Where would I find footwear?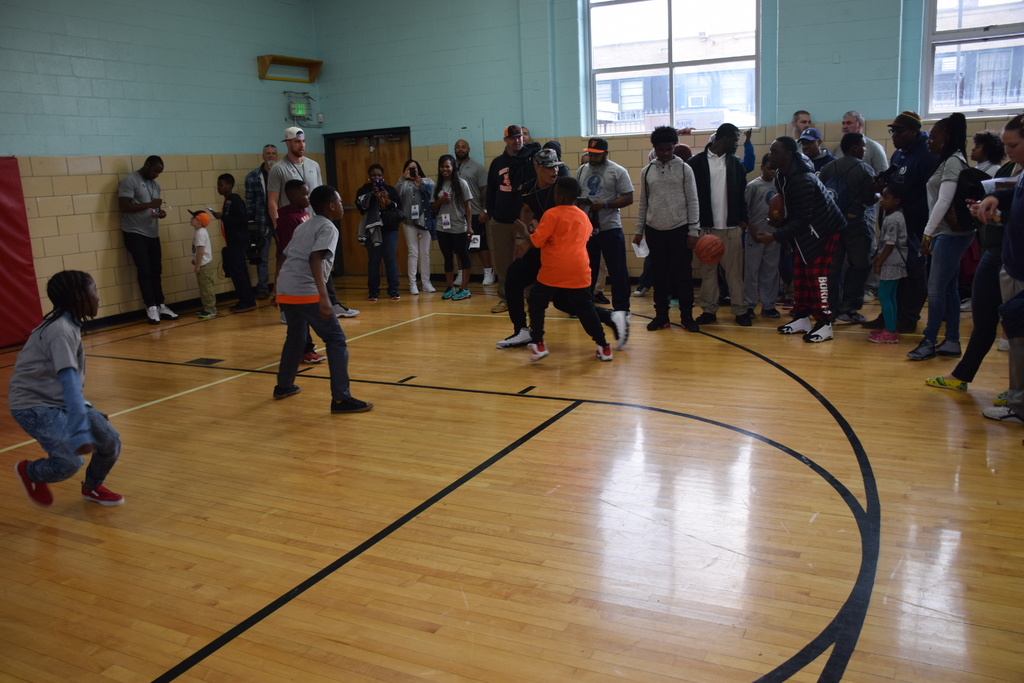
At box=[682, 307, 694, 331].
